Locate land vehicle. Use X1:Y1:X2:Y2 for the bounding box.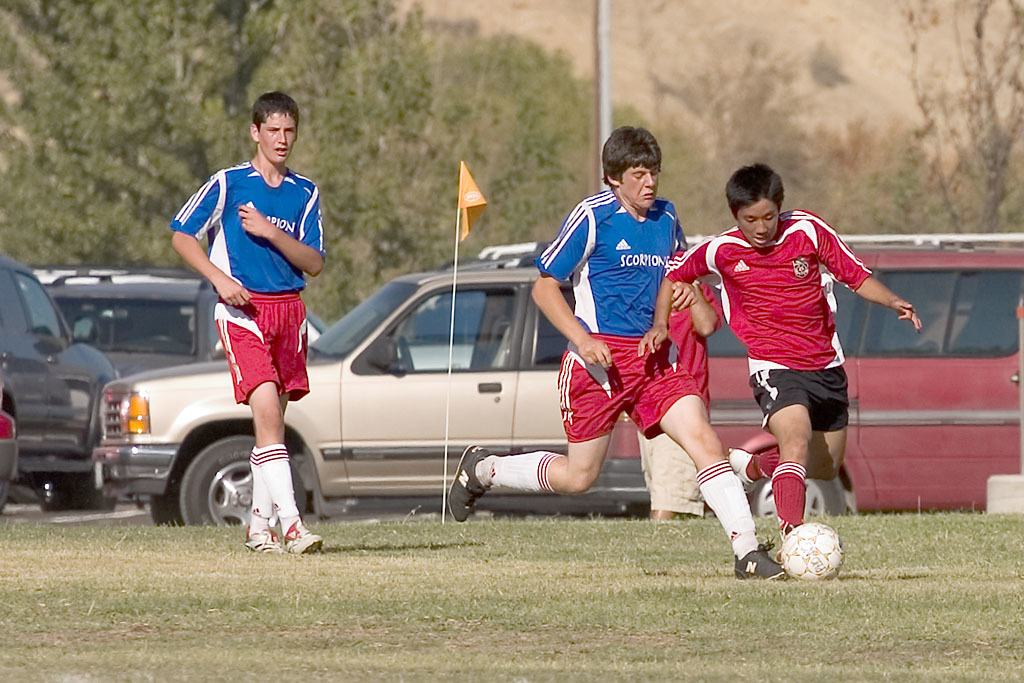
90:259:572:524.
